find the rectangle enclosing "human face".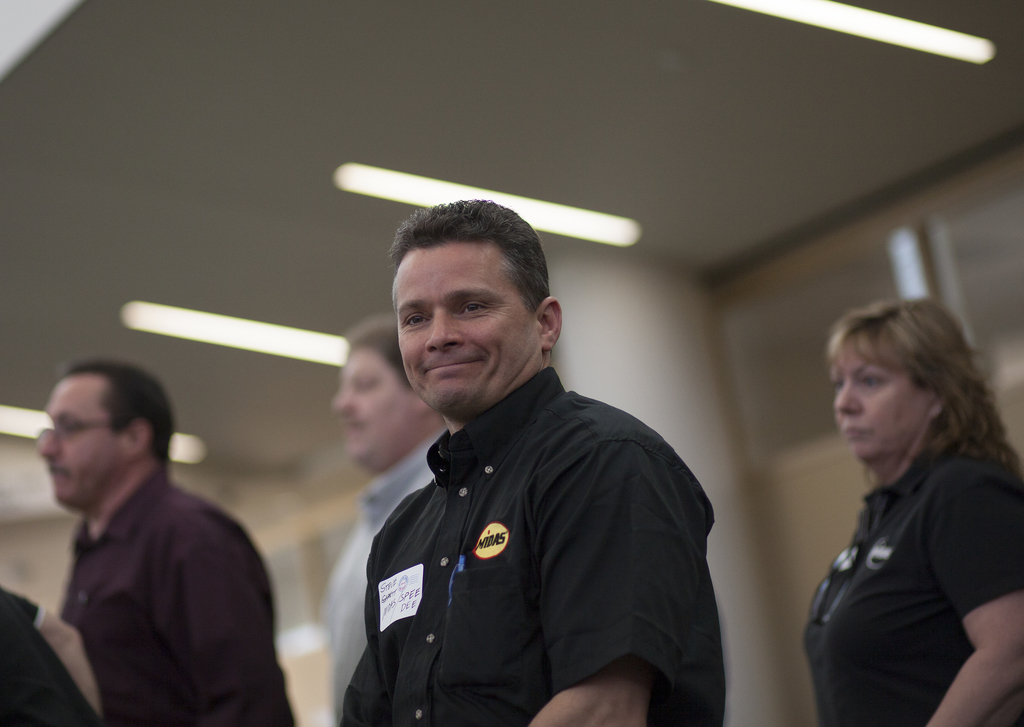
locate(40, 376, 127, 515).
